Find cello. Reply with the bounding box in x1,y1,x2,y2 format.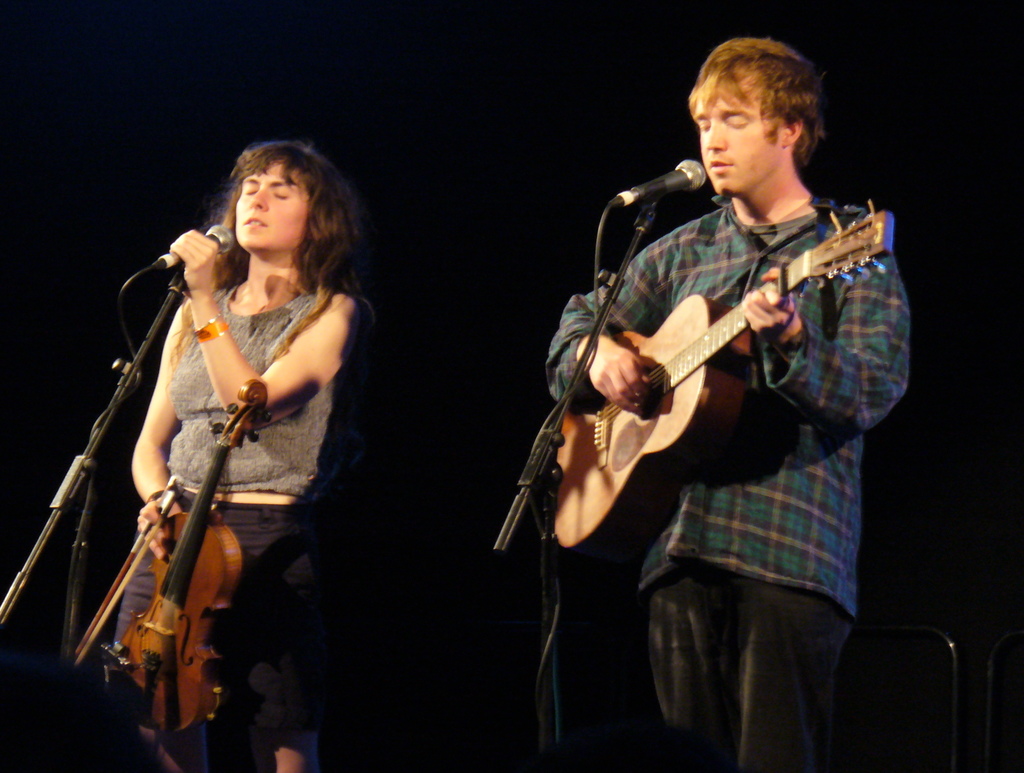
71,381,272,738.
